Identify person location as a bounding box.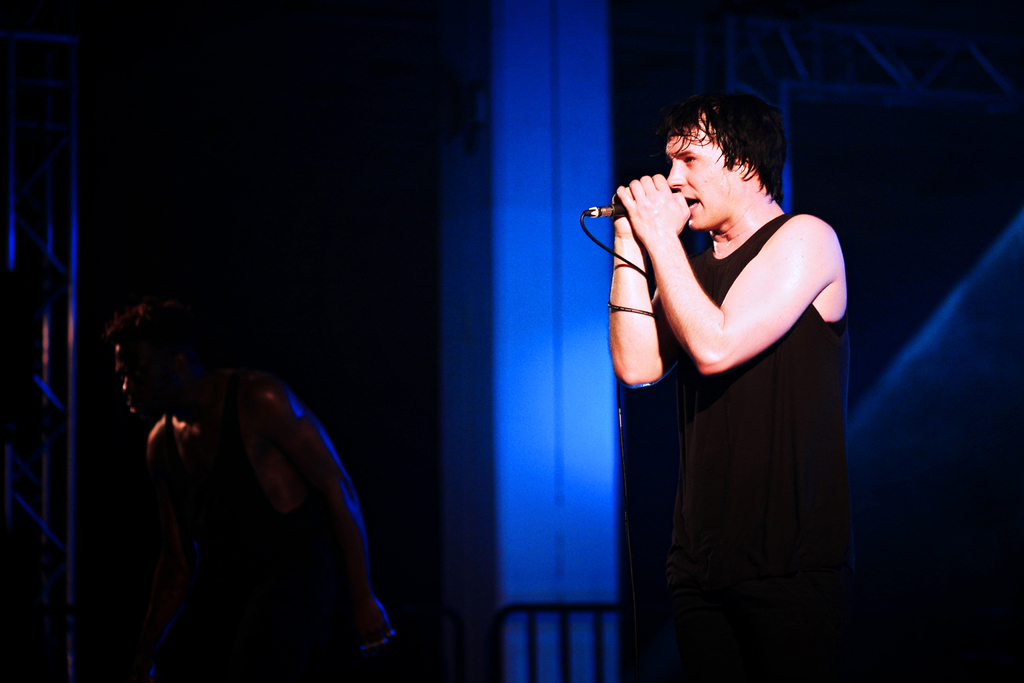
[601, 95, 847, 682].
